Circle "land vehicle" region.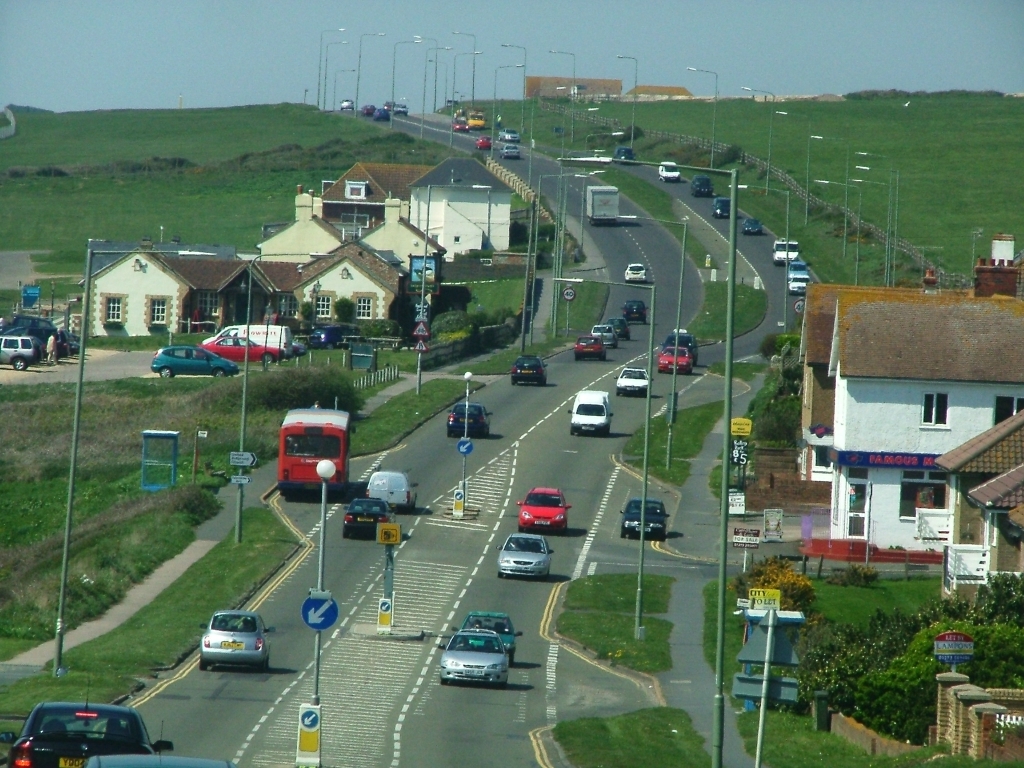
Region: bbox(341, 494, 397, 539).
